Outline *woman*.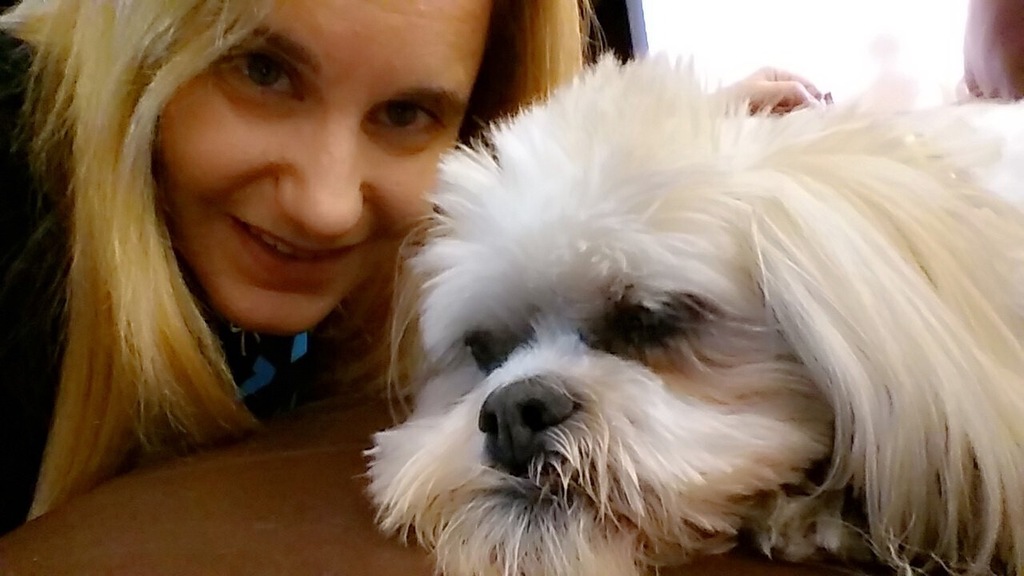
Outline: 0/0/825/556.
